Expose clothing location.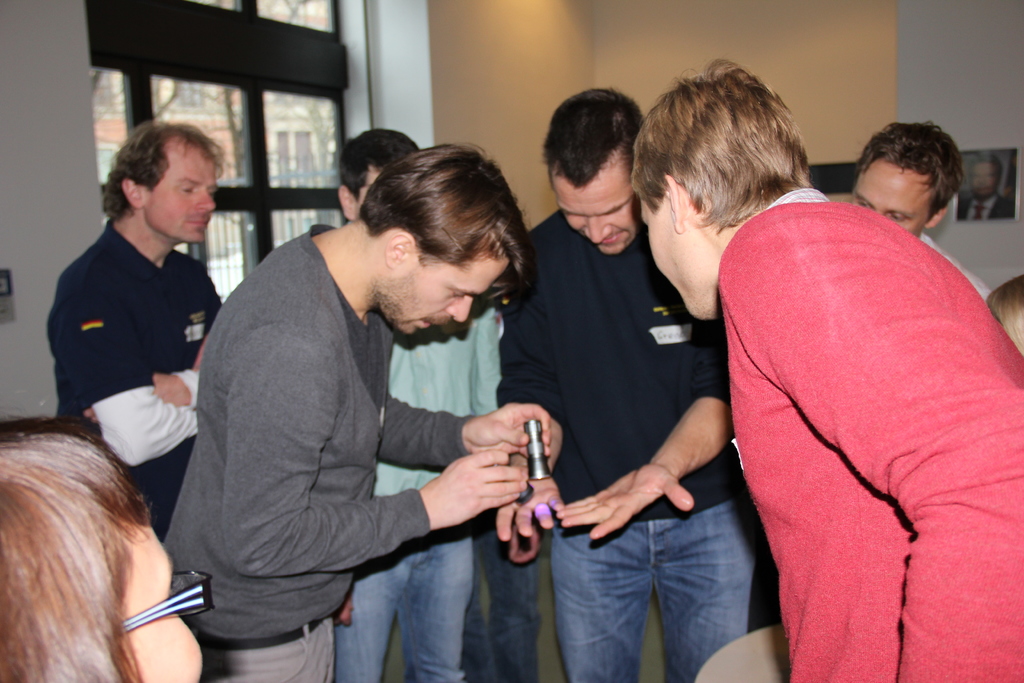
Exposed at [163,226,468,650].
